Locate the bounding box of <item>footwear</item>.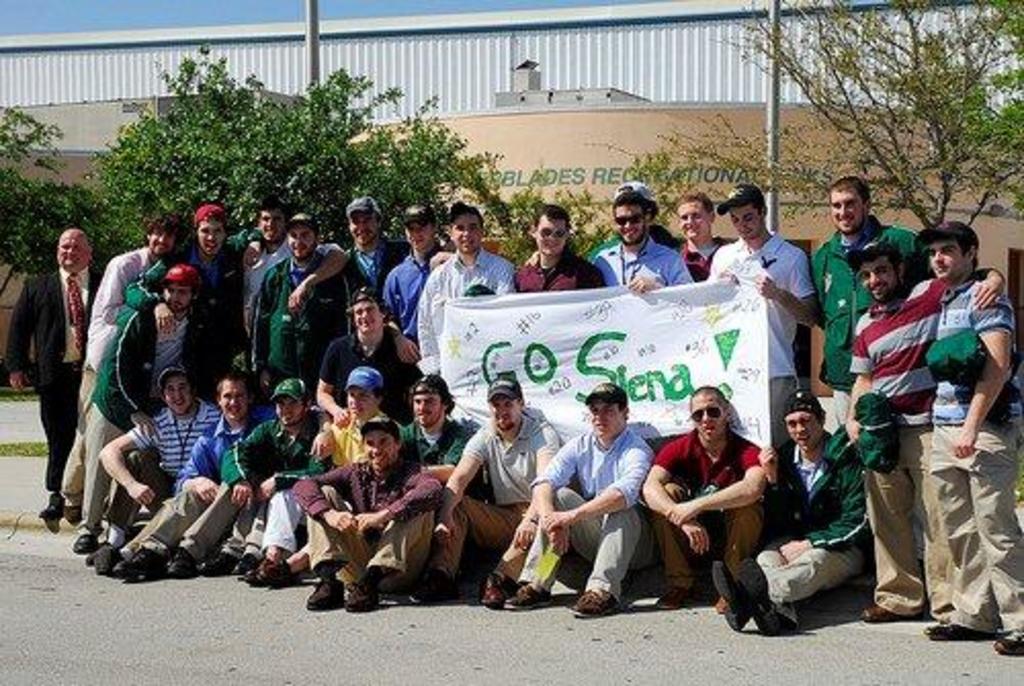
Bounding box: 410 575 453 602.
